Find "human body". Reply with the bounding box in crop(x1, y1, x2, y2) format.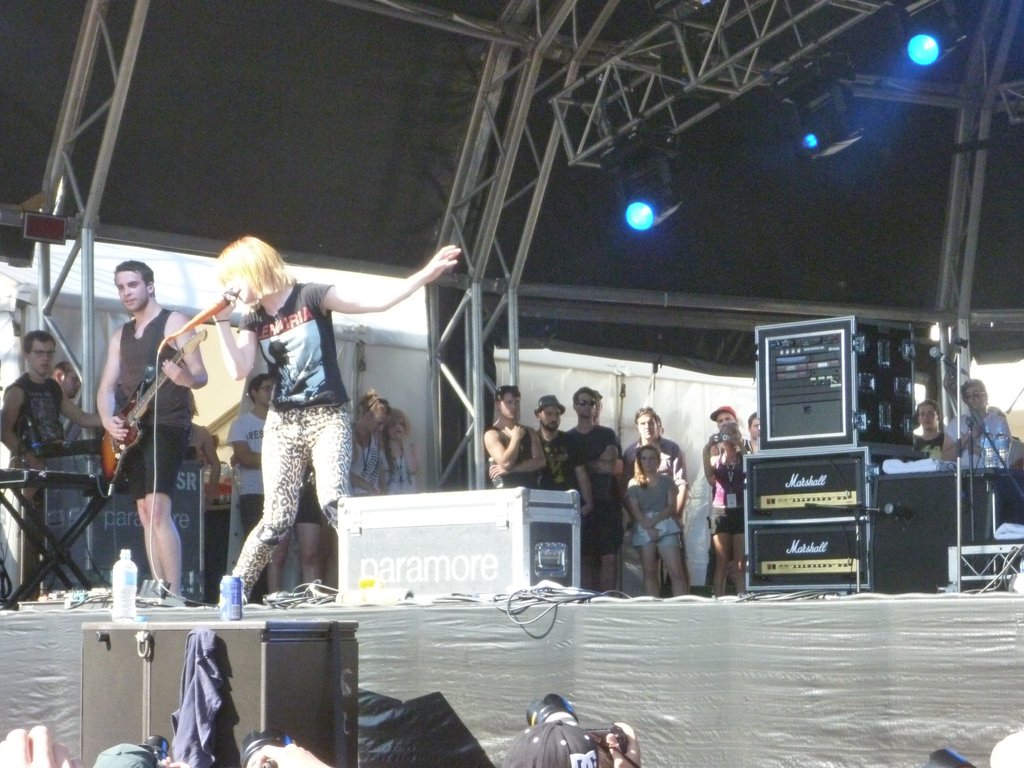
crop(947, 404, 1009, 467).
